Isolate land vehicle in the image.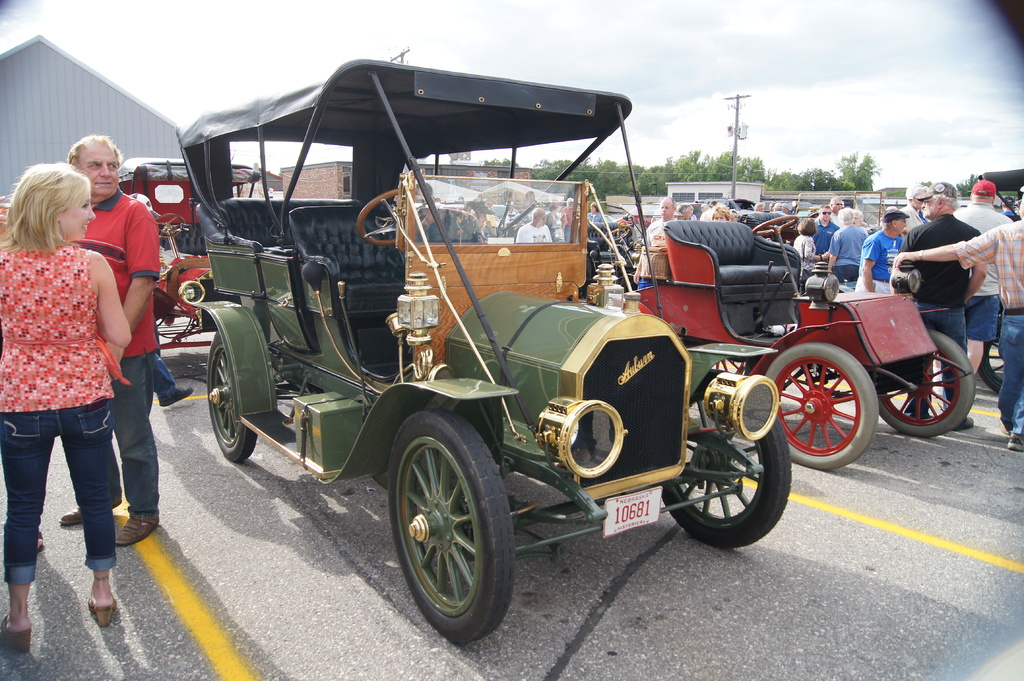
Isolated region: detection(577, 204, 639, 296).
